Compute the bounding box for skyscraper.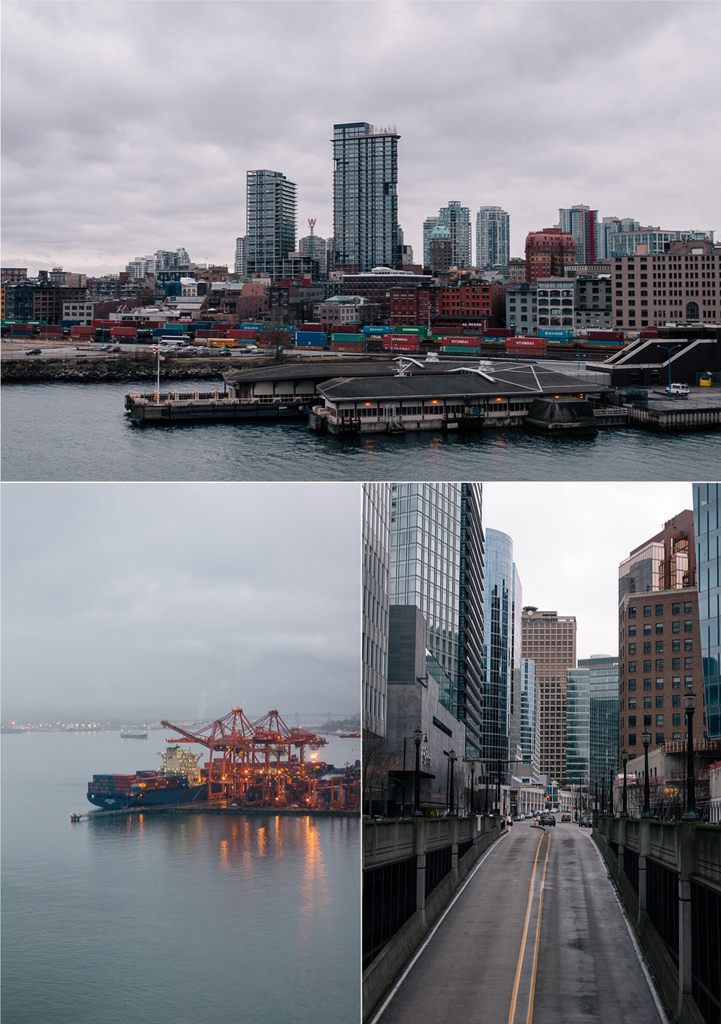
(x1=327, y1=115, x2=404, y2=275).
